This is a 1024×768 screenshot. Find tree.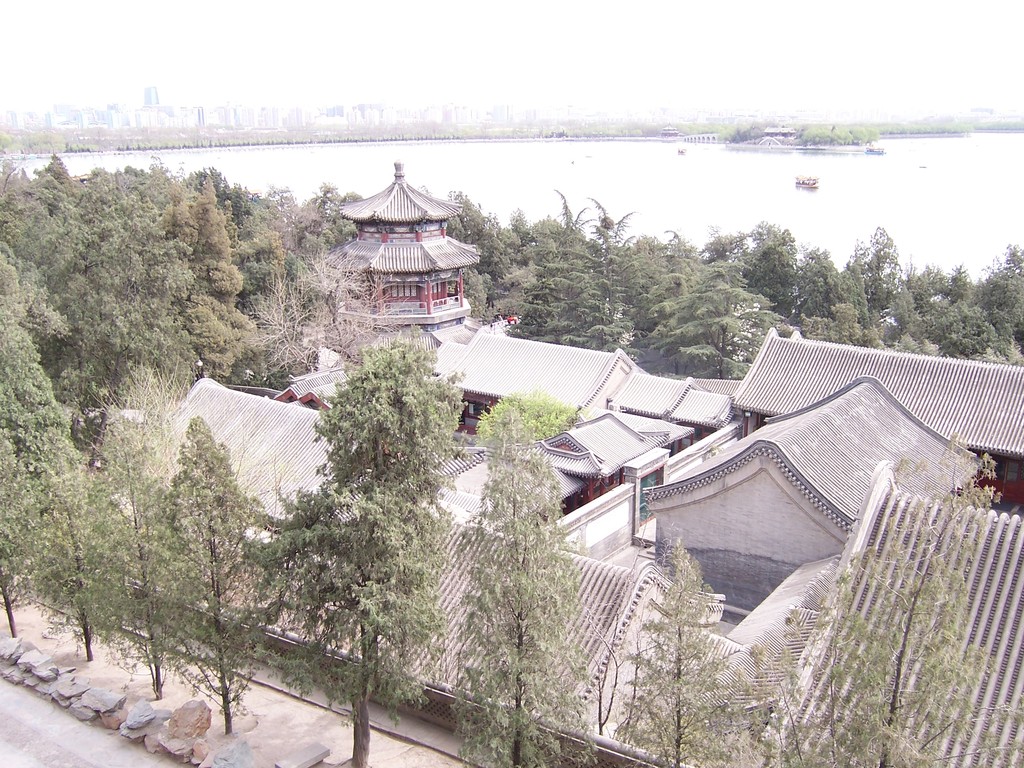
Bounding box: select_region(227, 319, 471, 767).
